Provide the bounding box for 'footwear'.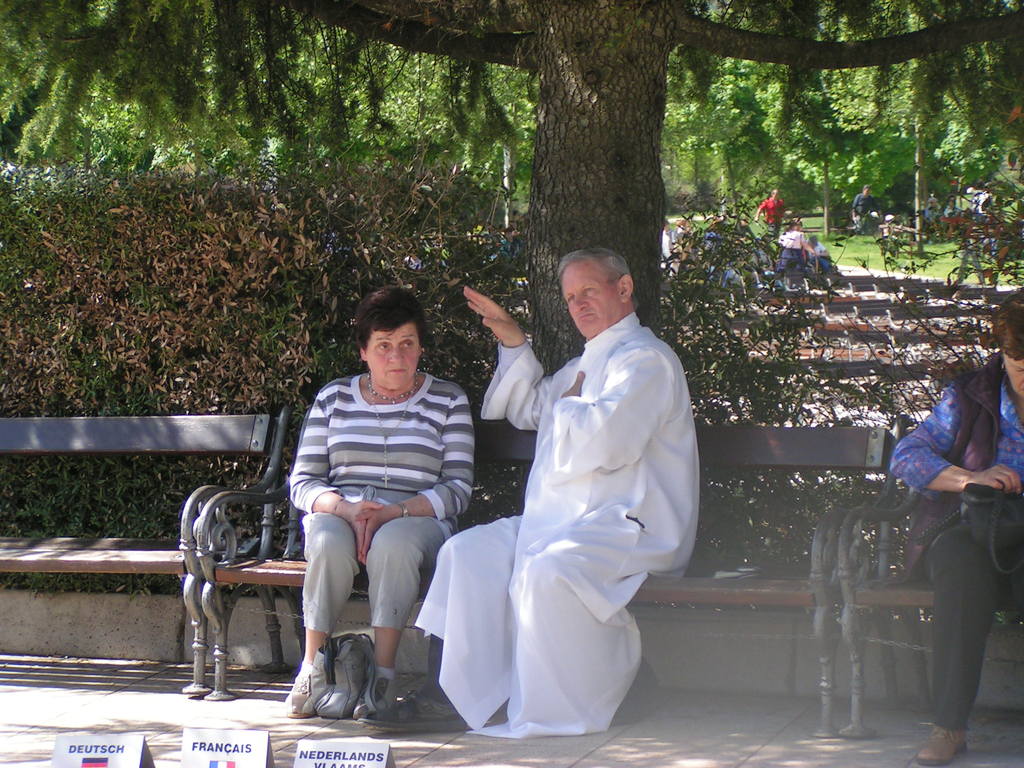
908 724 967 765.
